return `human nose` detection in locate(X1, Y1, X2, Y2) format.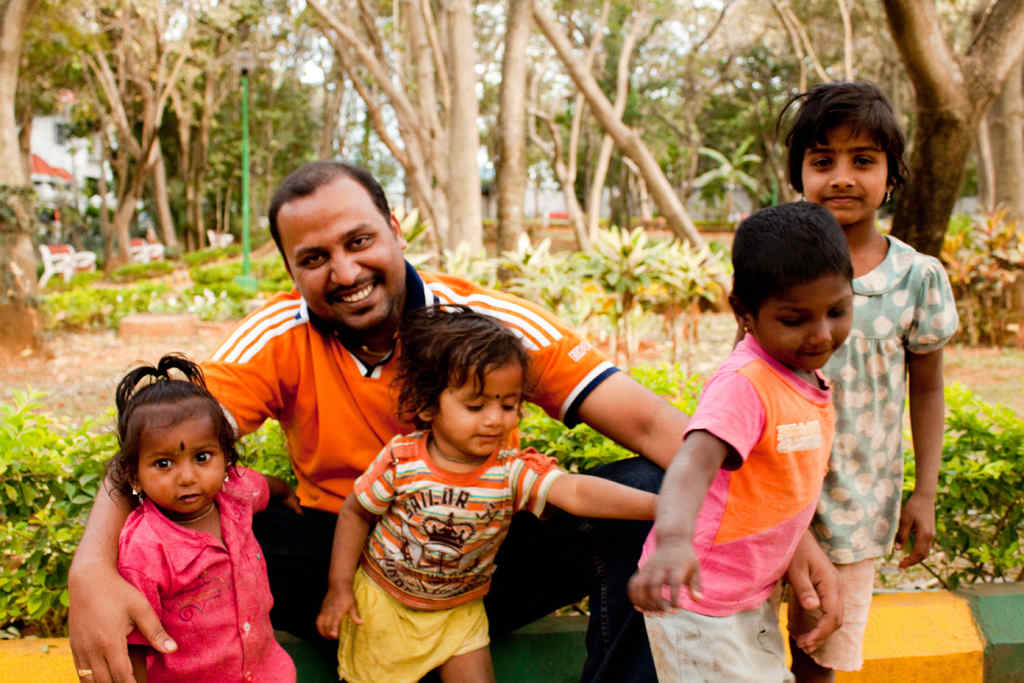
locate(481, 410, 506, 427).
